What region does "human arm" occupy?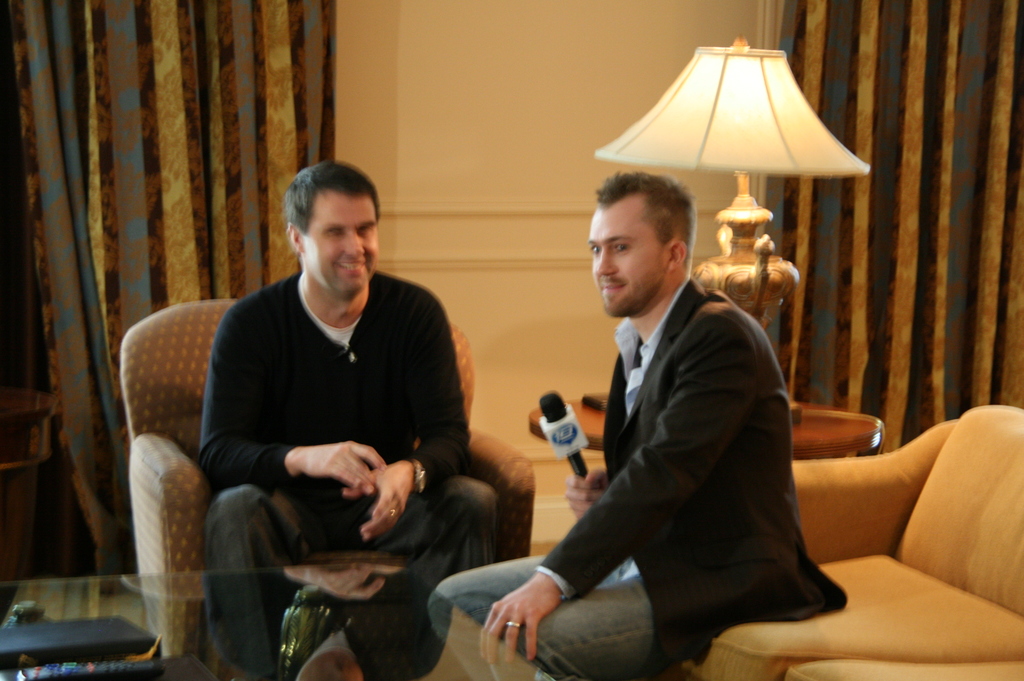
bbox(473, 314, 756, 667).
